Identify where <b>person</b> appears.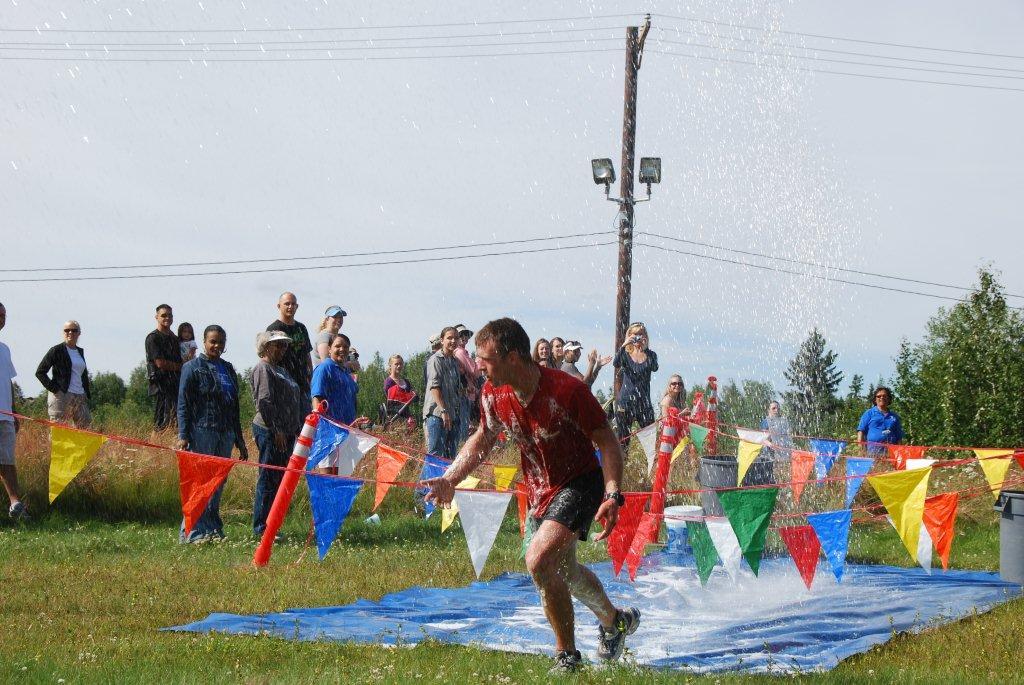
Appears at [856, 389, 902, 460].
